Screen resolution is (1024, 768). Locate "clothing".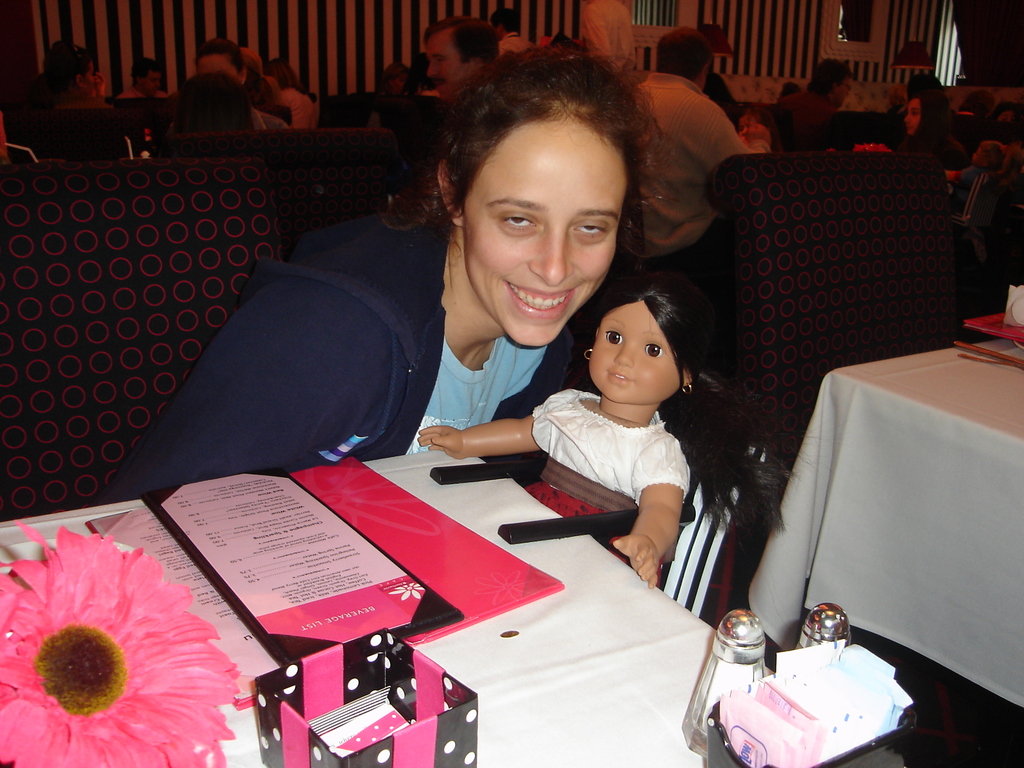
525 352 722 562.
